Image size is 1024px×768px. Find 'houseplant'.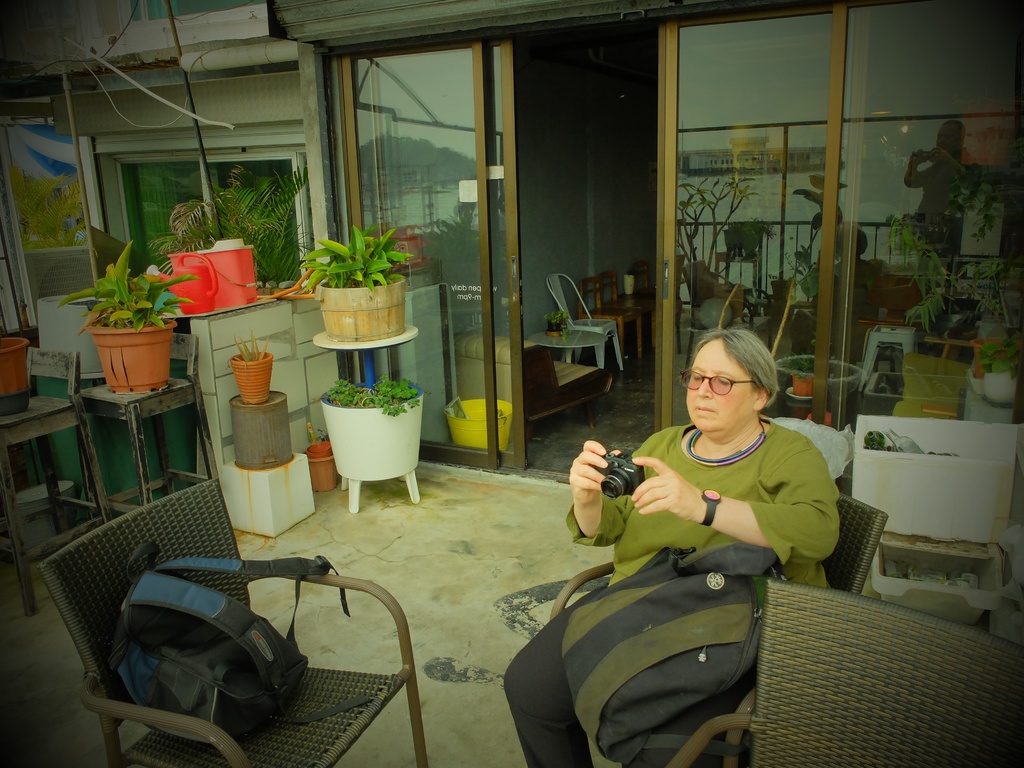
pyautogui.locateOnScreen(842, 409, 1015, 540).
